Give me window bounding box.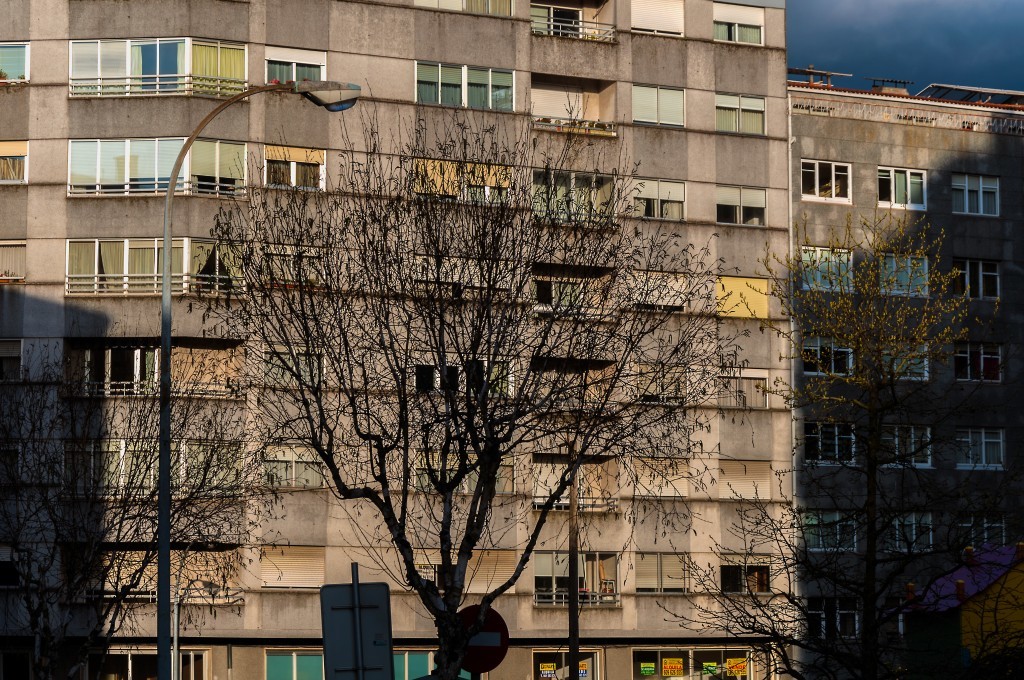
(0, 238, 30, 282).
